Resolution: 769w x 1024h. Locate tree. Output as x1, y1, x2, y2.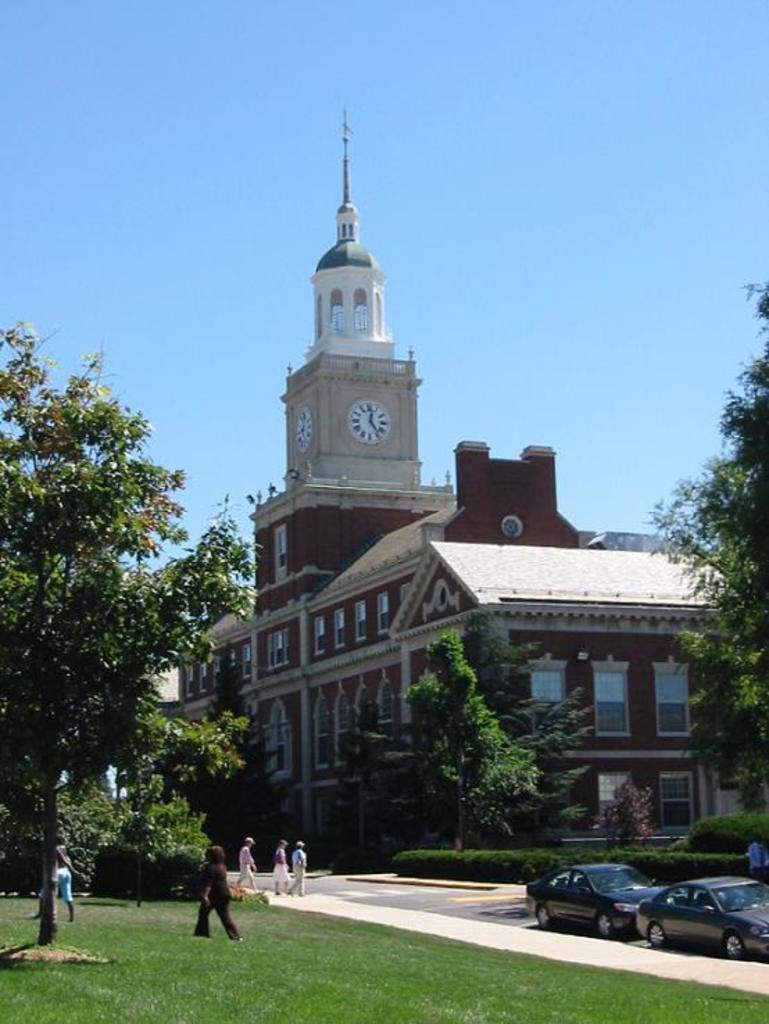
644, 278, 768, 813.
